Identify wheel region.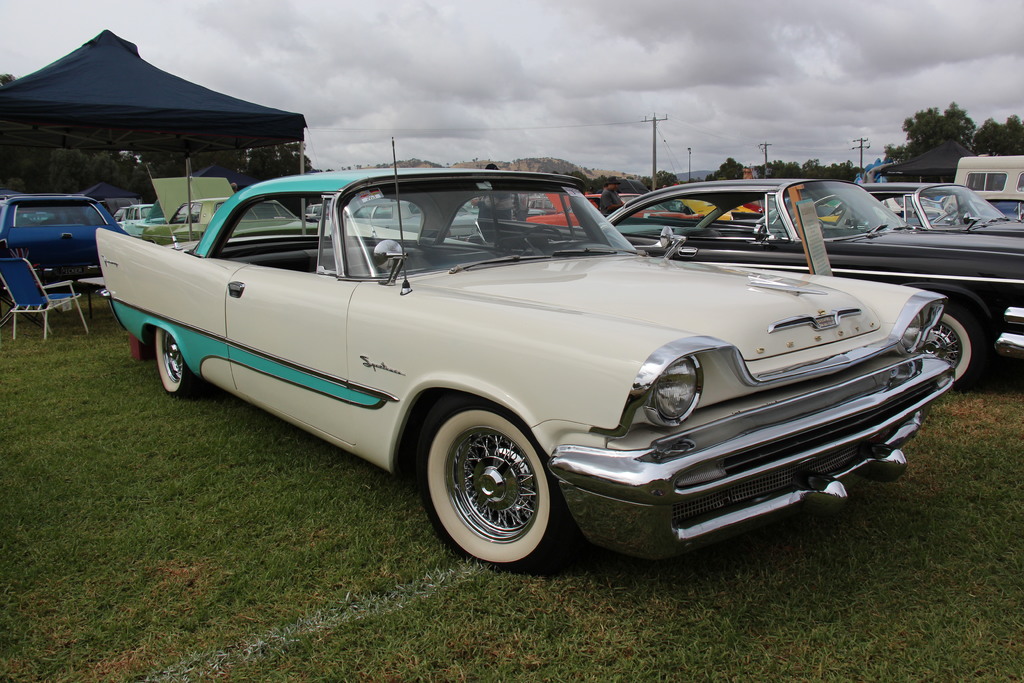
Region: (159, 325, 202, 393).
